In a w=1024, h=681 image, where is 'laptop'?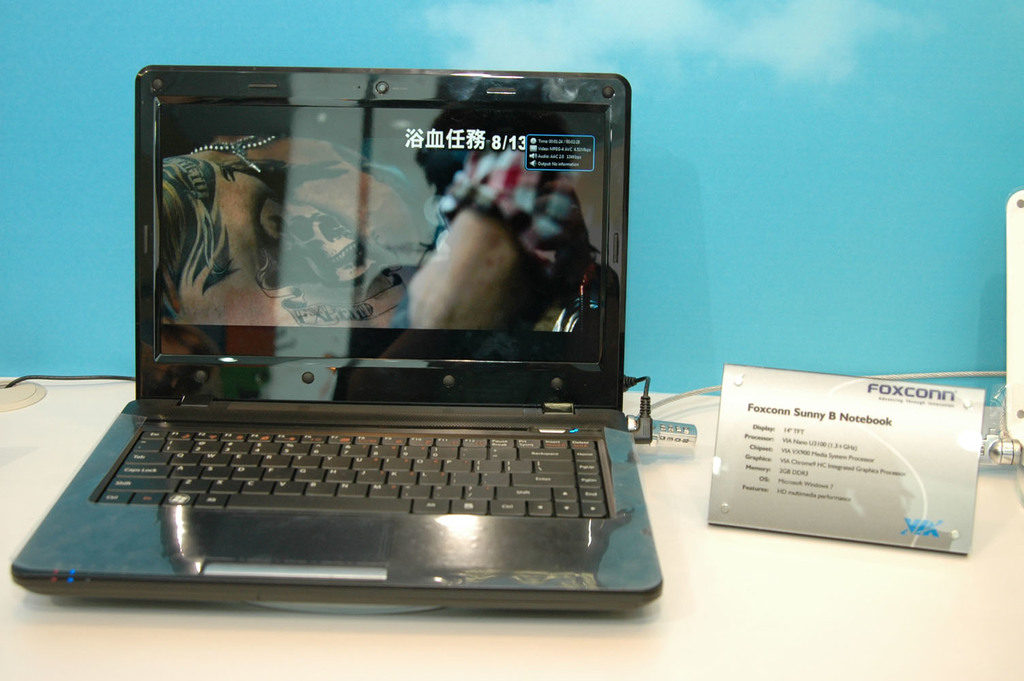
box(56, 67, 676, 622).
